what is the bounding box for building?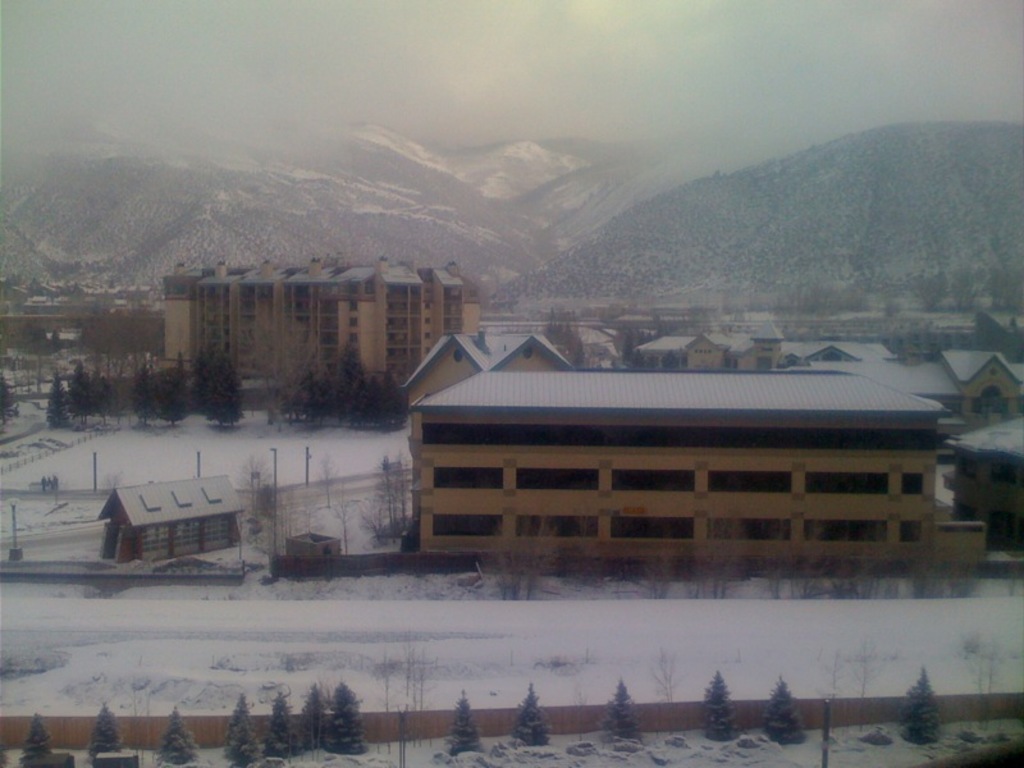
select_region(945, 416, 1023, 549).
